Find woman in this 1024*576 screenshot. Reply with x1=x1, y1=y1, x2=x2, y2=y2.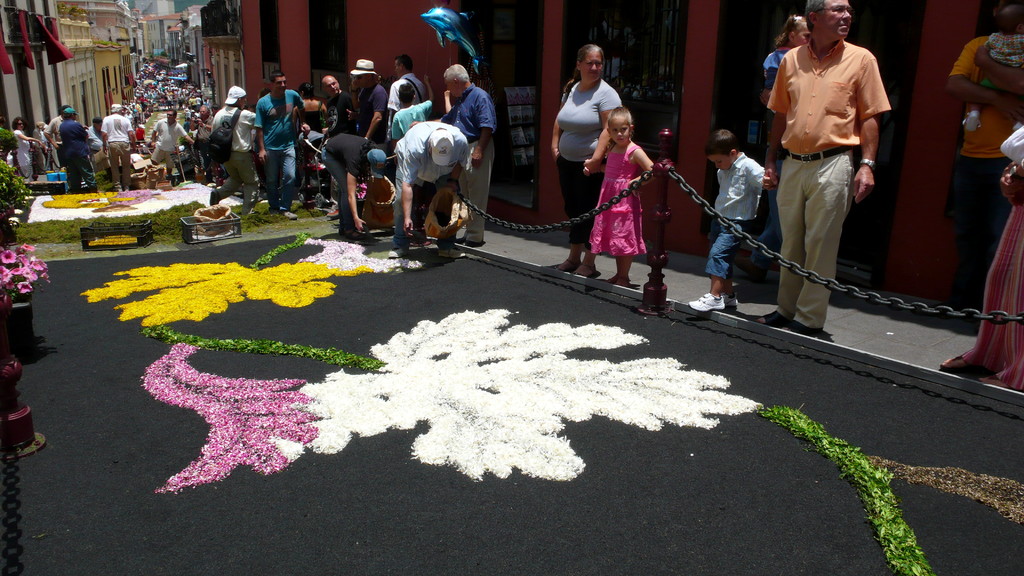
x1=294, y1=83, x2=326, y2=196.
